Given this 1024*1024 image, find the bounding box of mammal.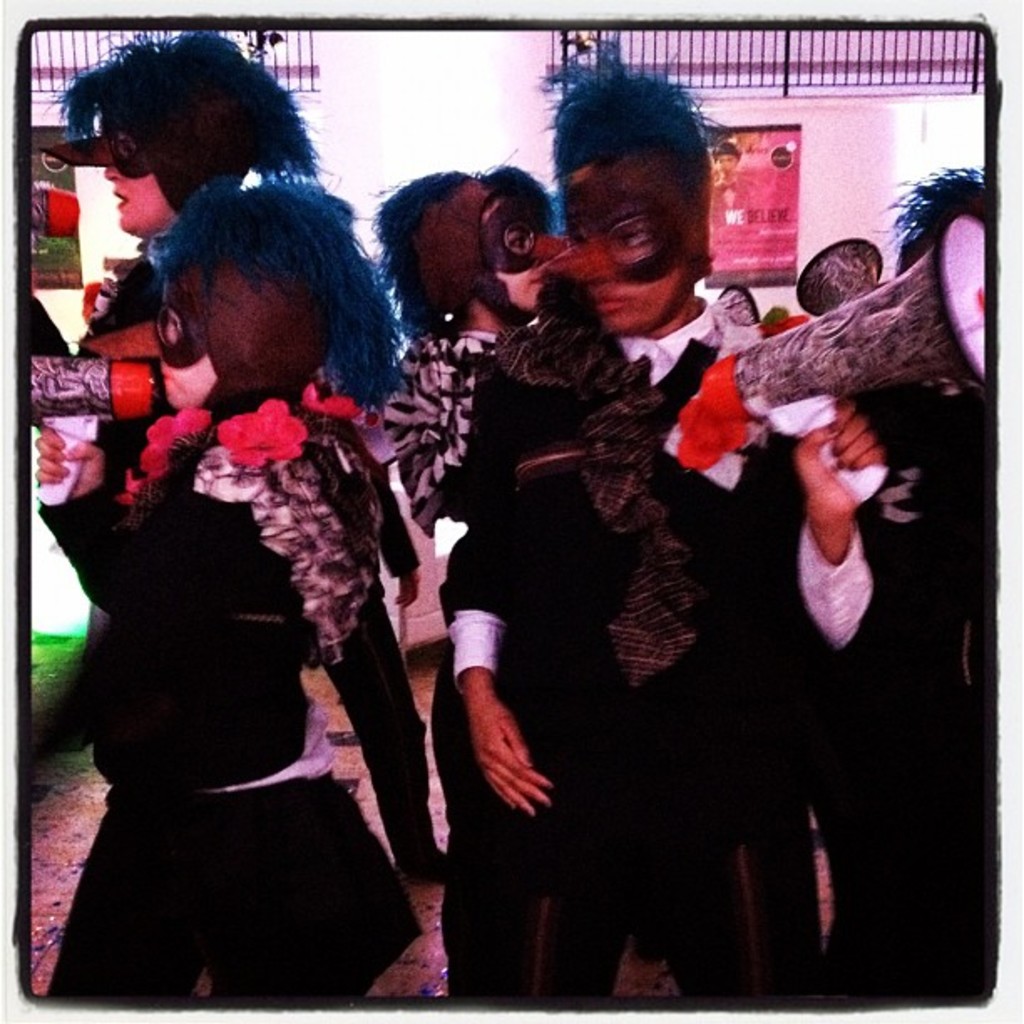
(x1=371, y1=167, x2=545, y2=882).
